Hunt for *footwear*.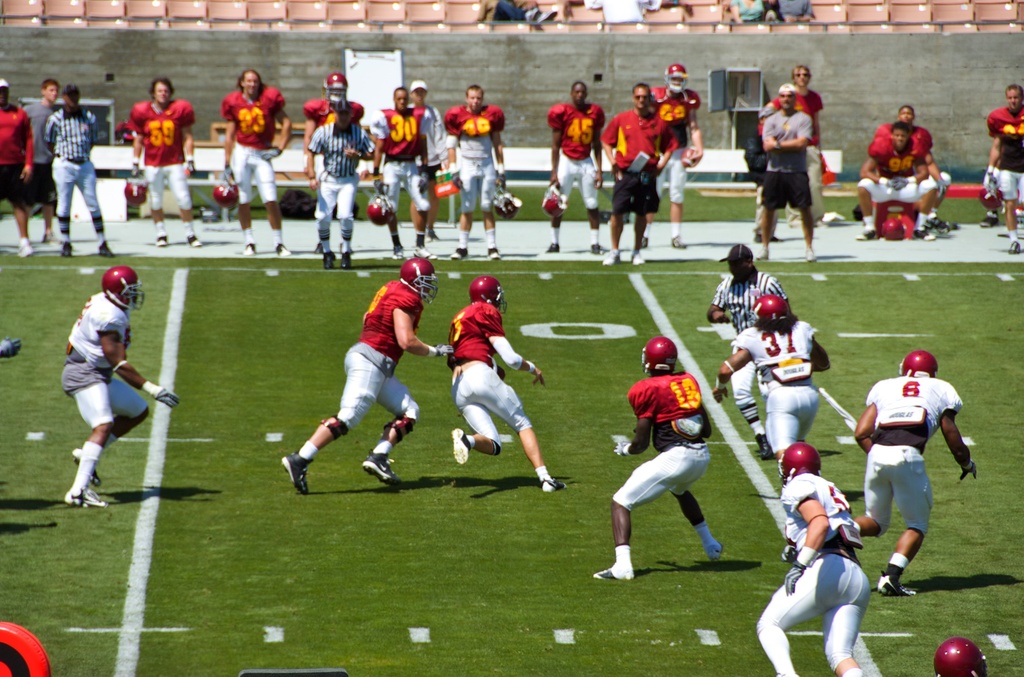
Hunted down at bbox(626, 250, 642, 267).
